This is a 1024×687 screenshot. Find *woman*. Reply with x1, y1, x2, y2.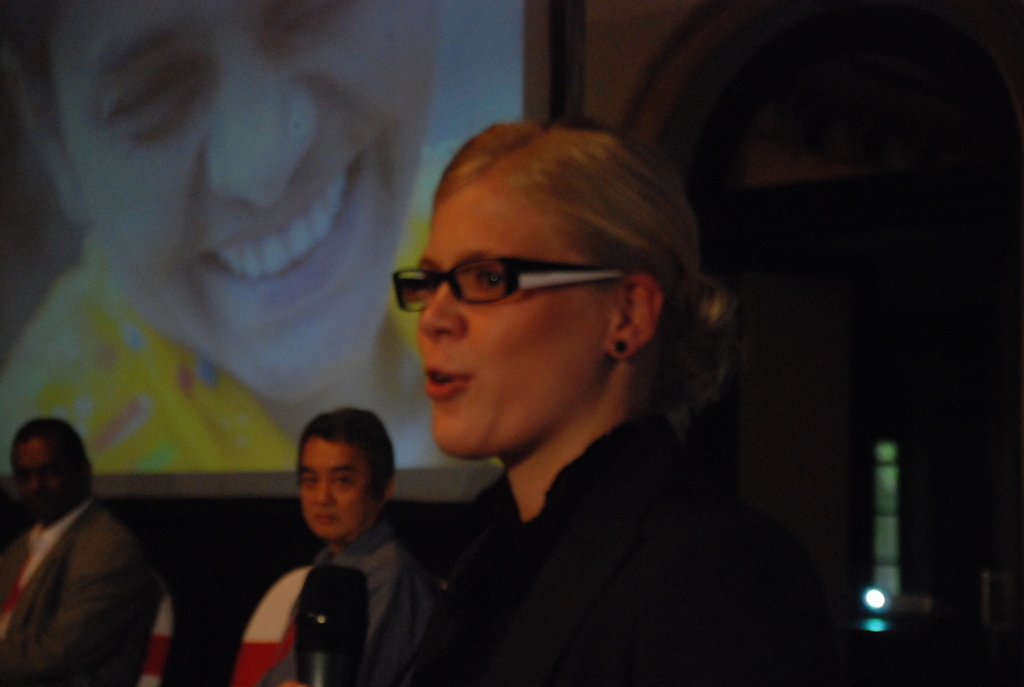
283, 116, 824, 686.
